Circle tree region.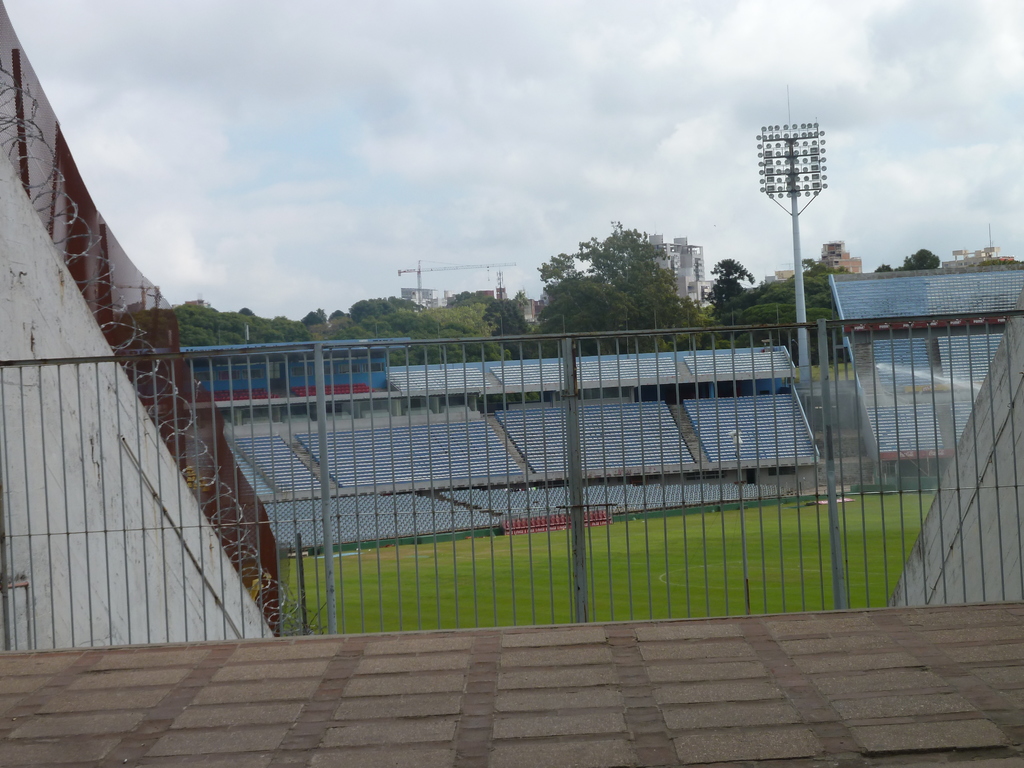
Region: 175,291,229,376.
